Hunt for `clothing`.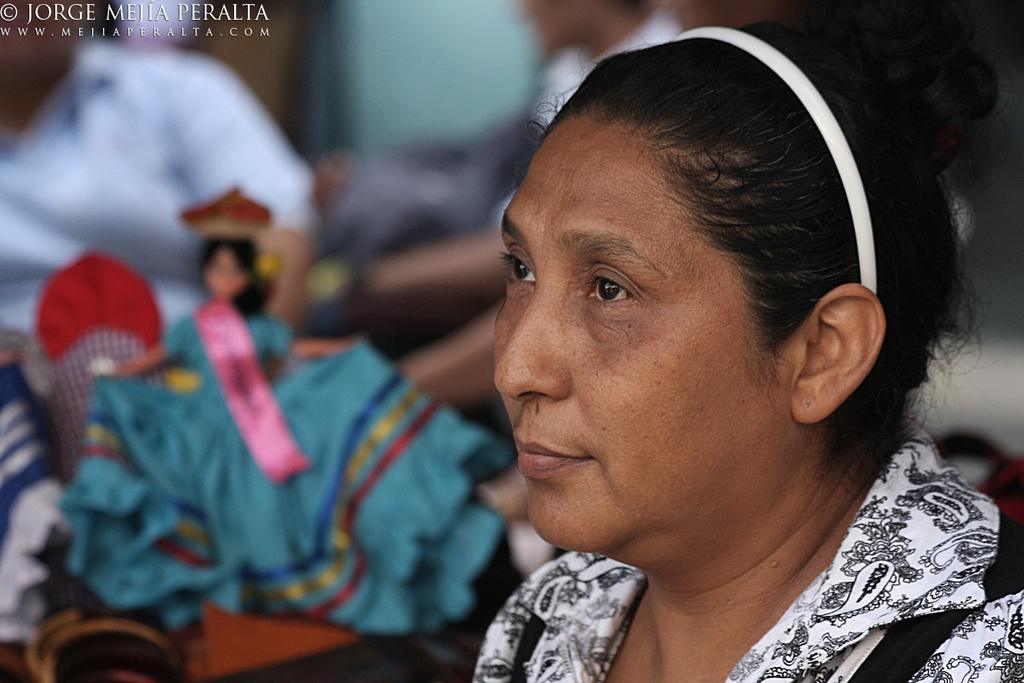
Hunted down at box(0, 55, 313, 350).
